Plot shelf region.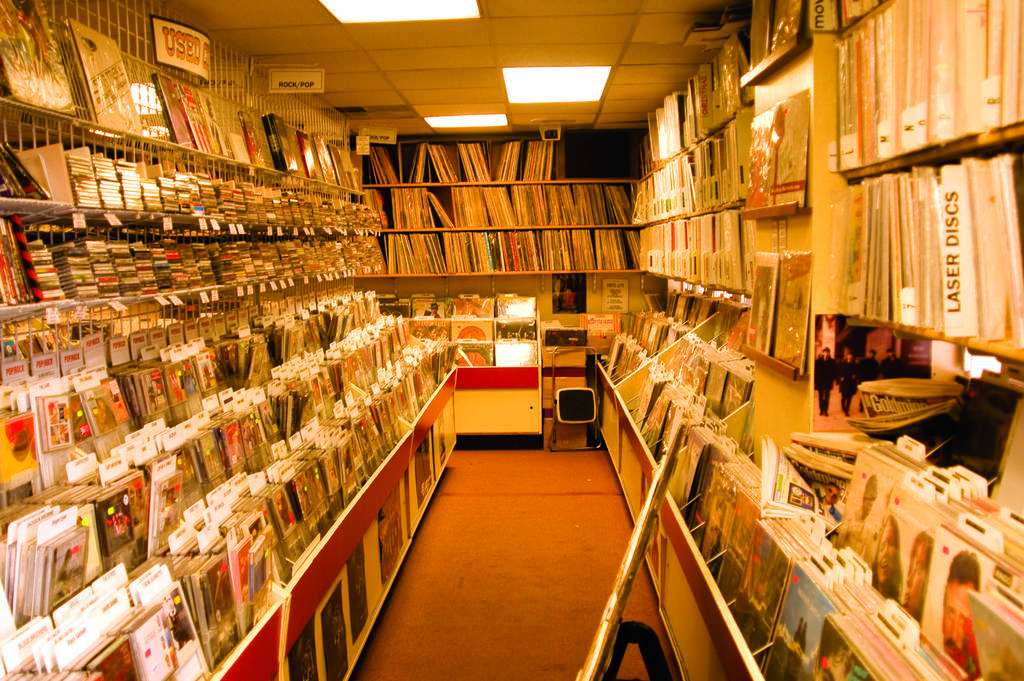
Plotted at 381 179 639 233.
